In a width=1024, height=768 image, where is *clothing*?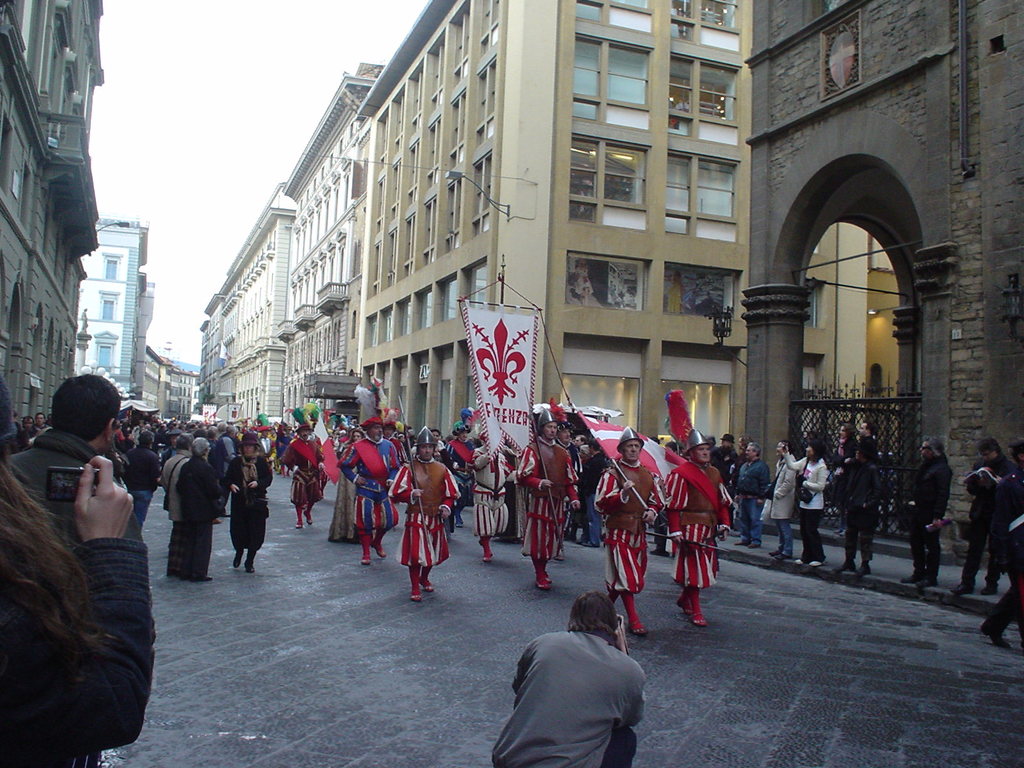
region(492, 625, 640, 767).
